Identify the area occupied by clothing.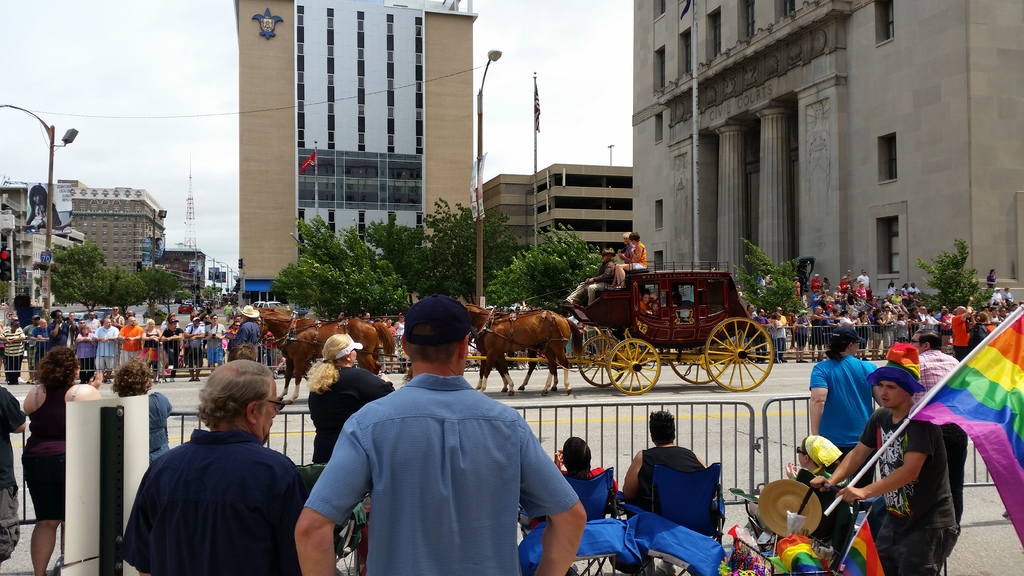
Area: bbox(201, 321, 226, 365).
